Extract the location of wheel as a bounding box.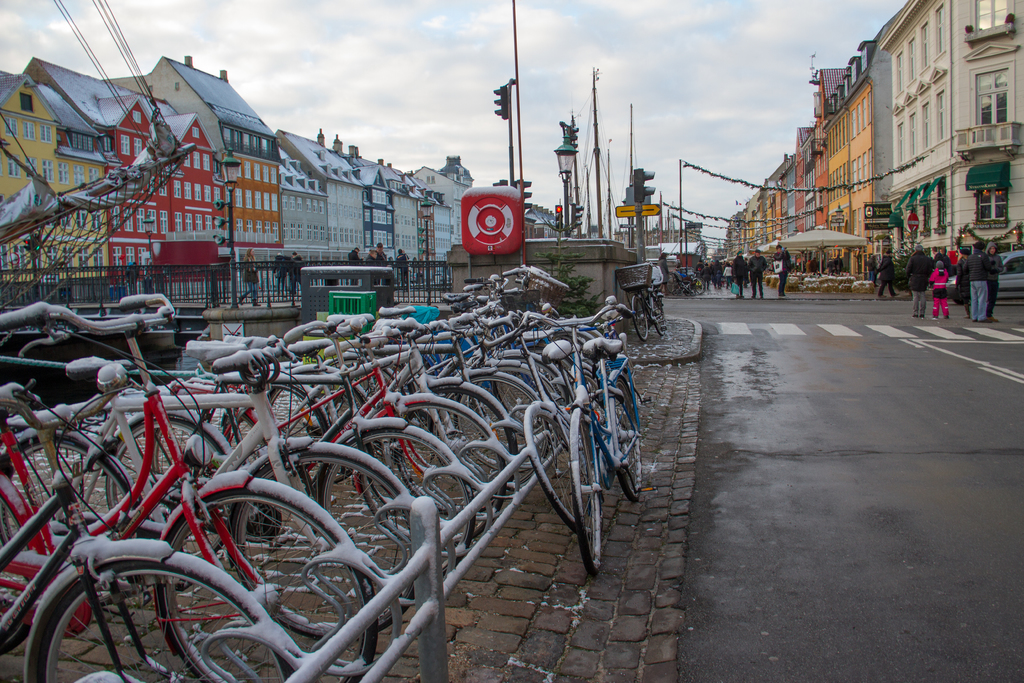
left=650, top=299, right=666, bottom=338.
